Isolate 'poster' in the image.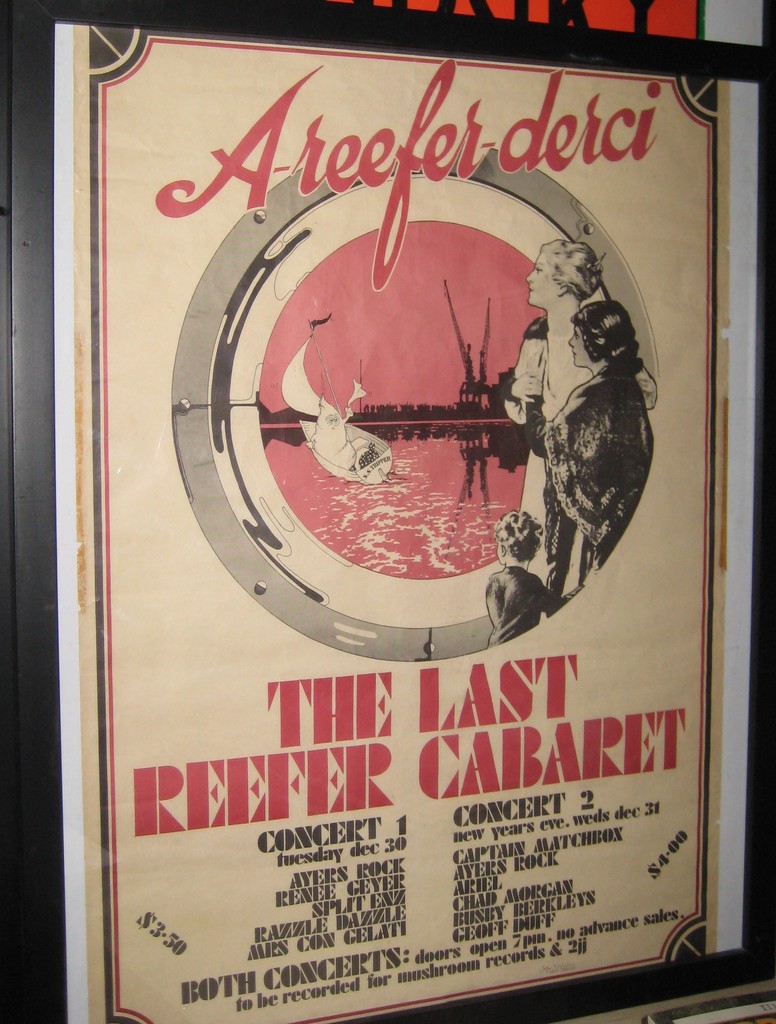
Isolated region: (x1=49, y1=20, x2=763, y2=1023).
